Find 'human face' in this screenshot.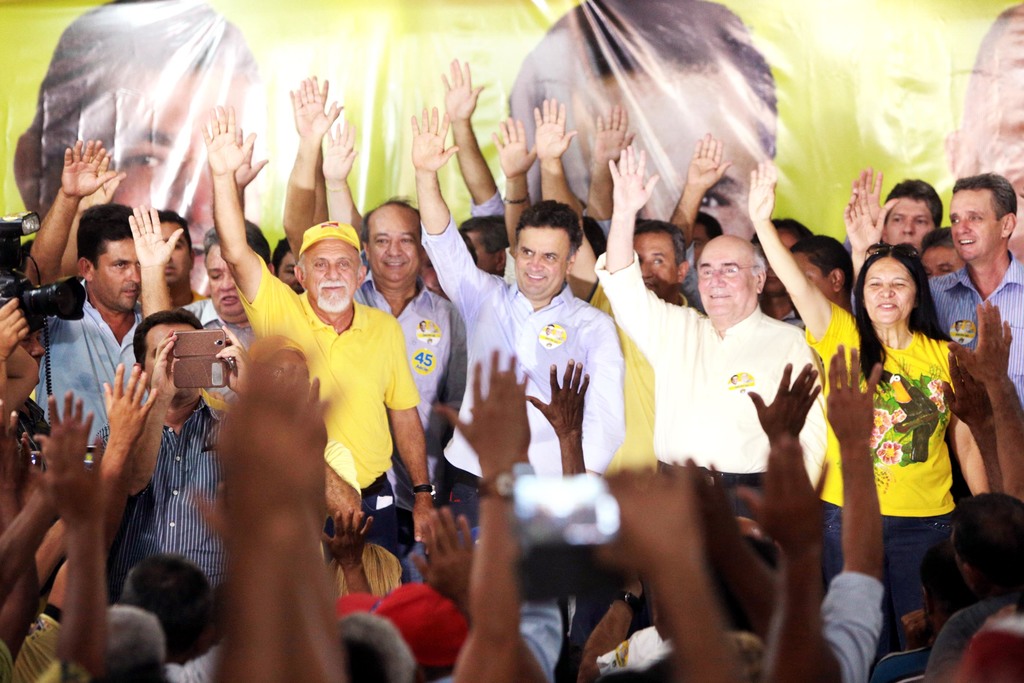
The bounding box for 'human face' is 460:233:495:273.
